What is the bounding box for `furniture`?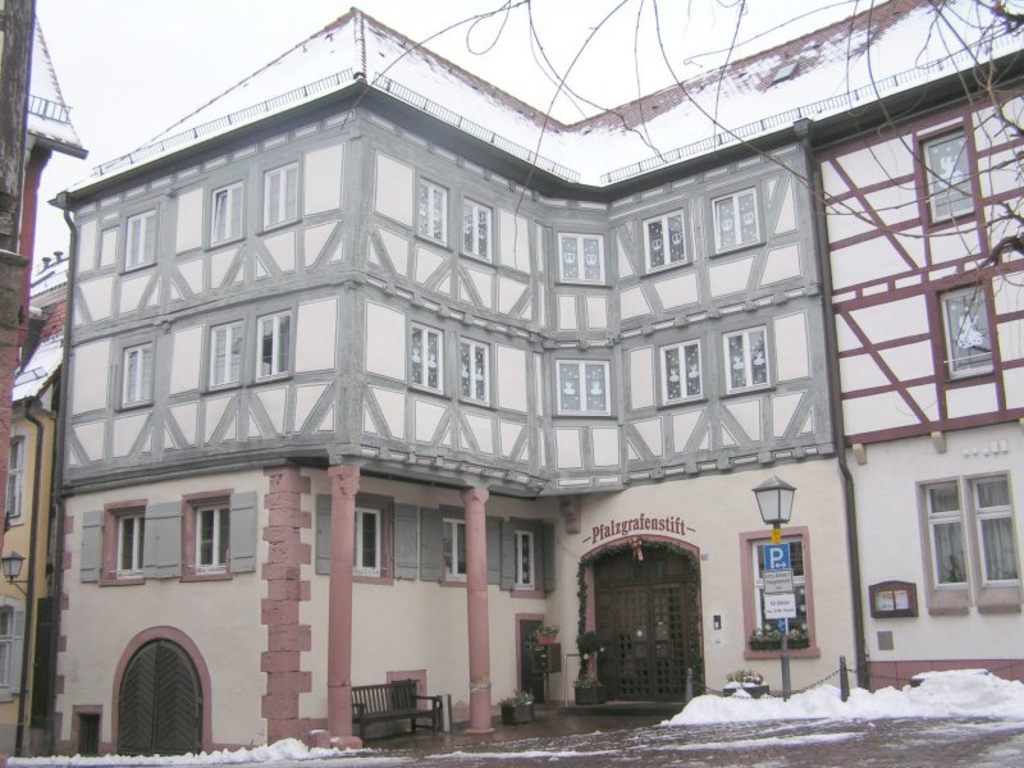
(x1=352, y1=676, x2=436, y2=745).
